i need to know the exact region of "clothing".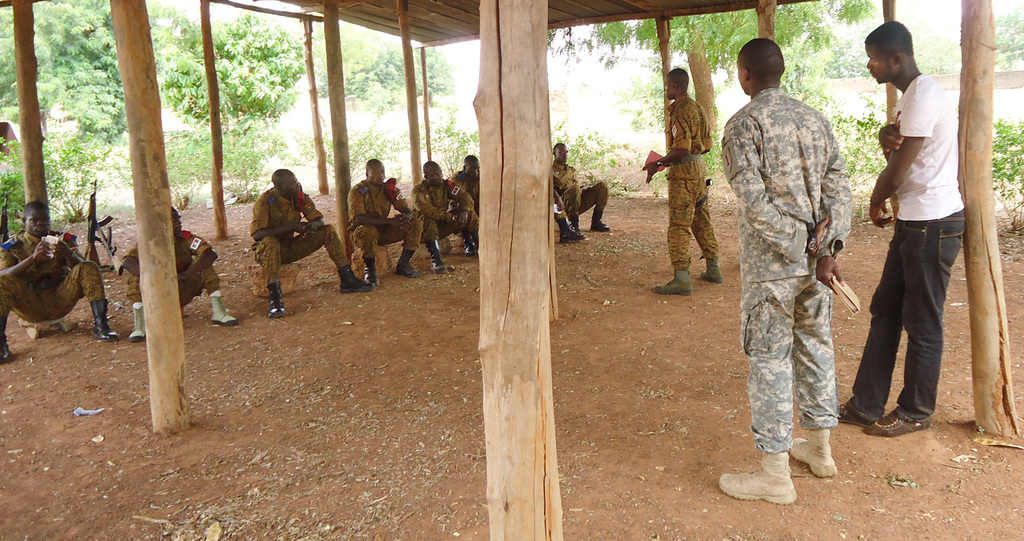
Region: [732,35,866,457].
